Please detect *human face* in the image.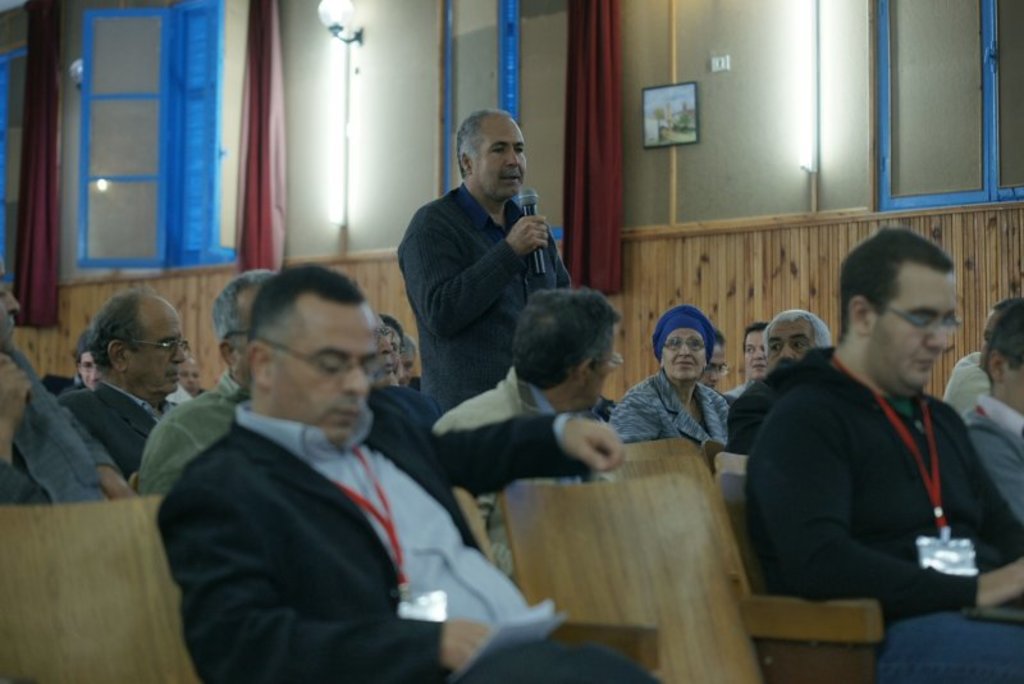
125:300:184:395.
